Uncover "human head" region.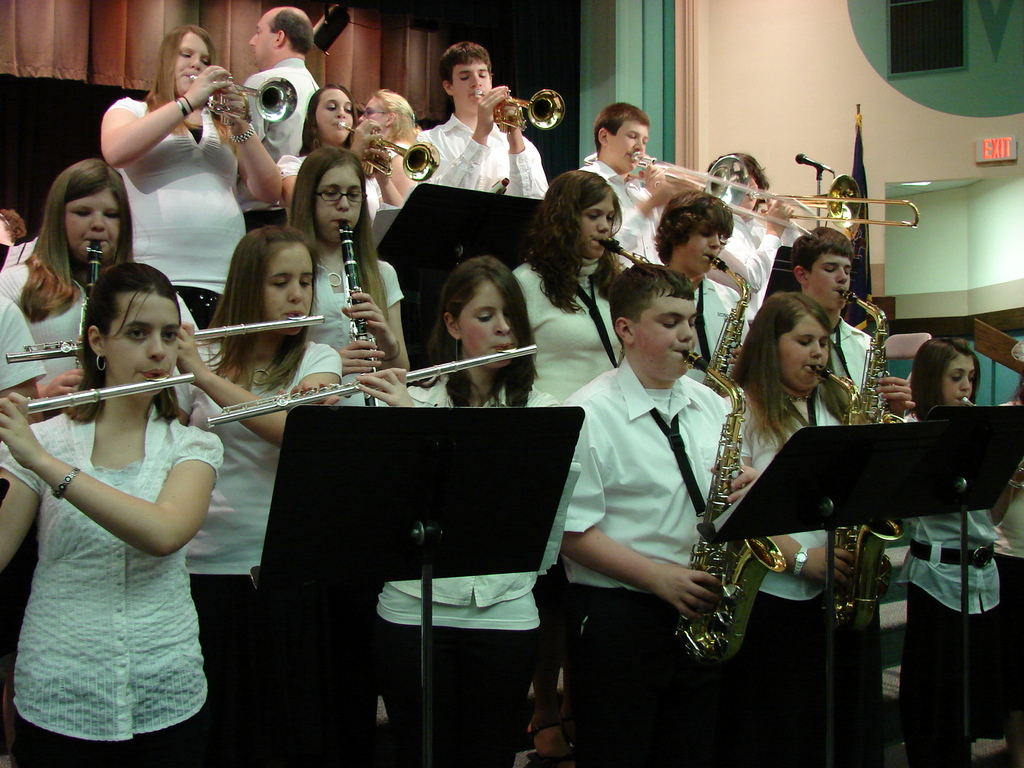
Uncovered: locate(913, 340, 980, 419).
